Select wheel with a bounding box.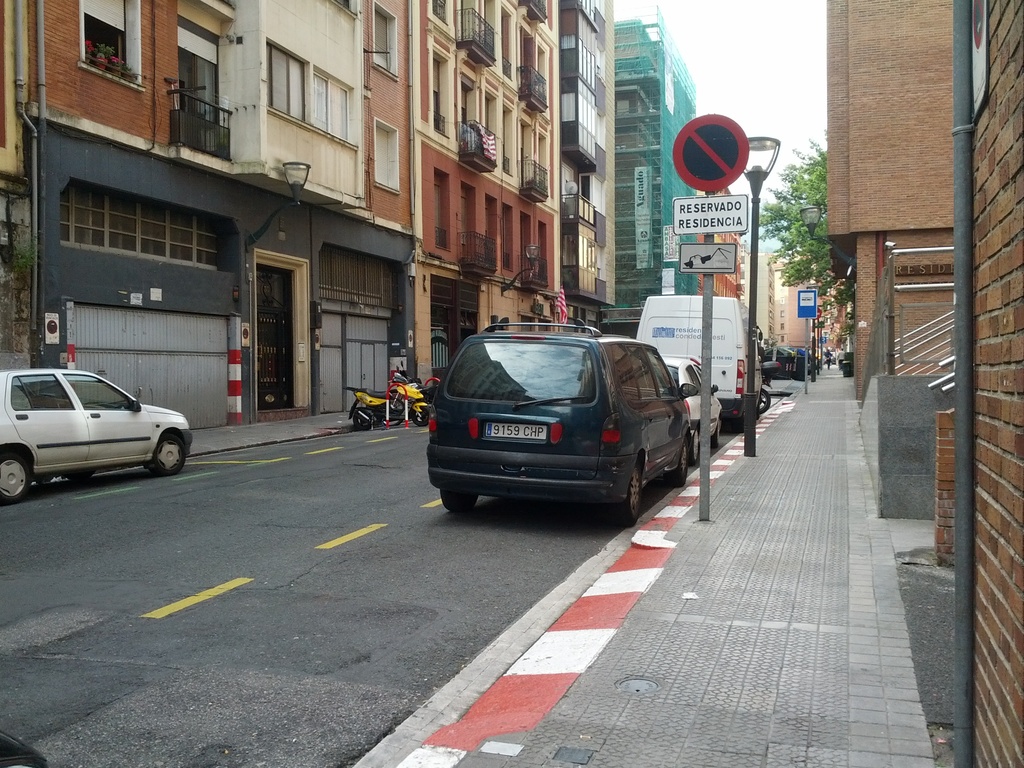
{"left": 690, "top": 429, "right": 698, "bottom": 464}.
